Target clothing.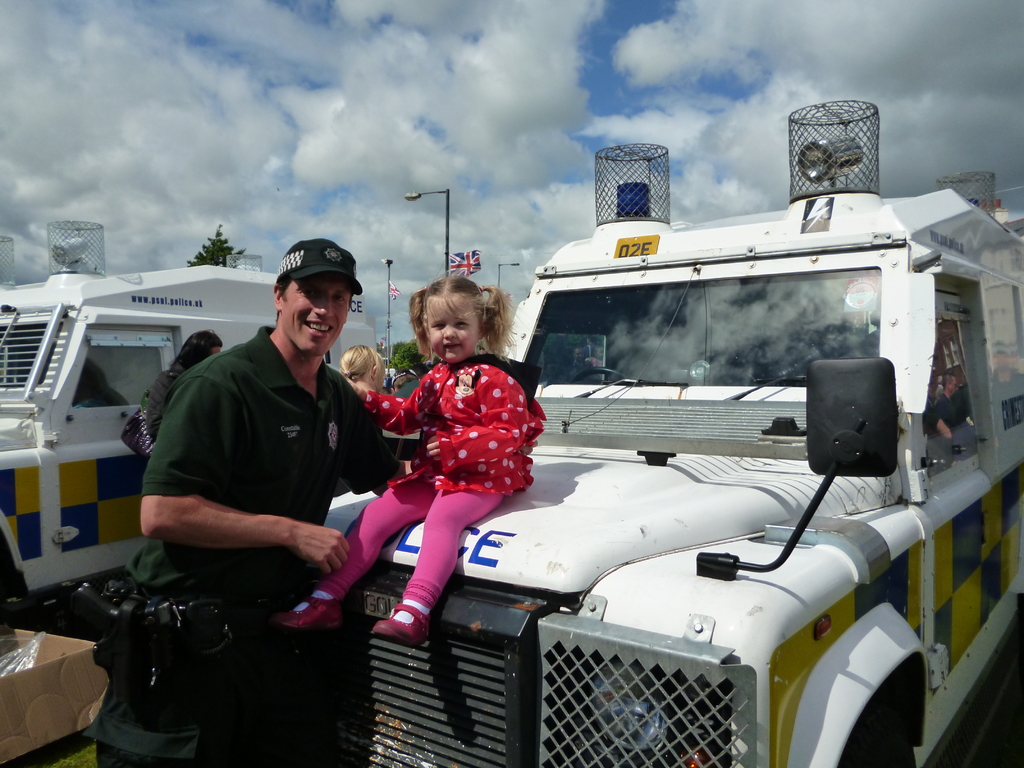
Target region: [left=391, top=378, right=417, bottom=403].
